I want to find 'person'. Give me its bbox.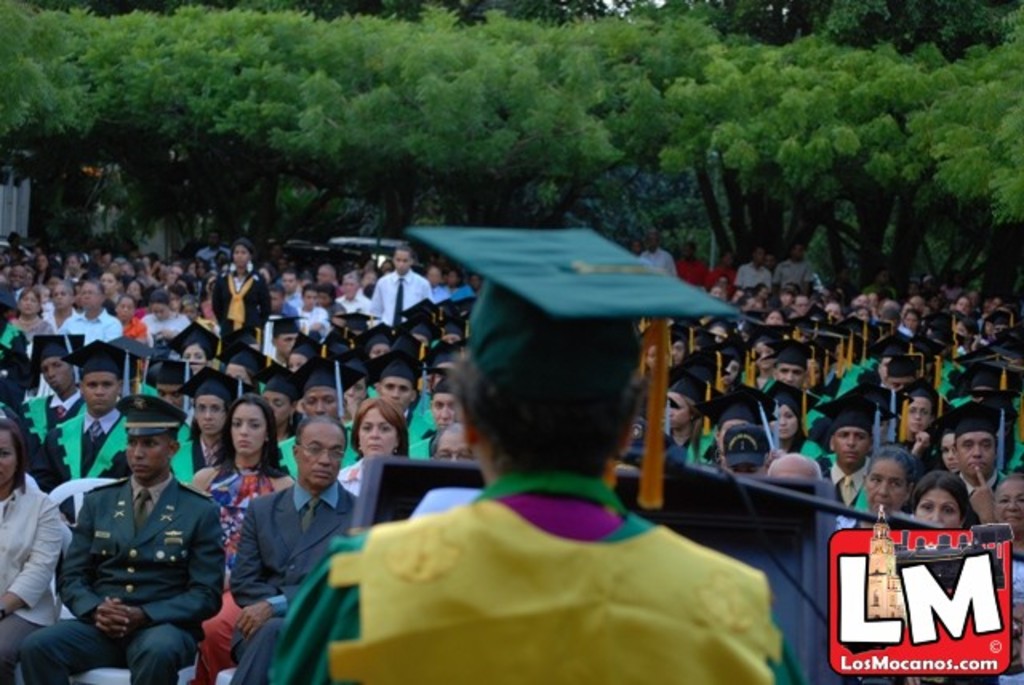
334:392:411:499.
